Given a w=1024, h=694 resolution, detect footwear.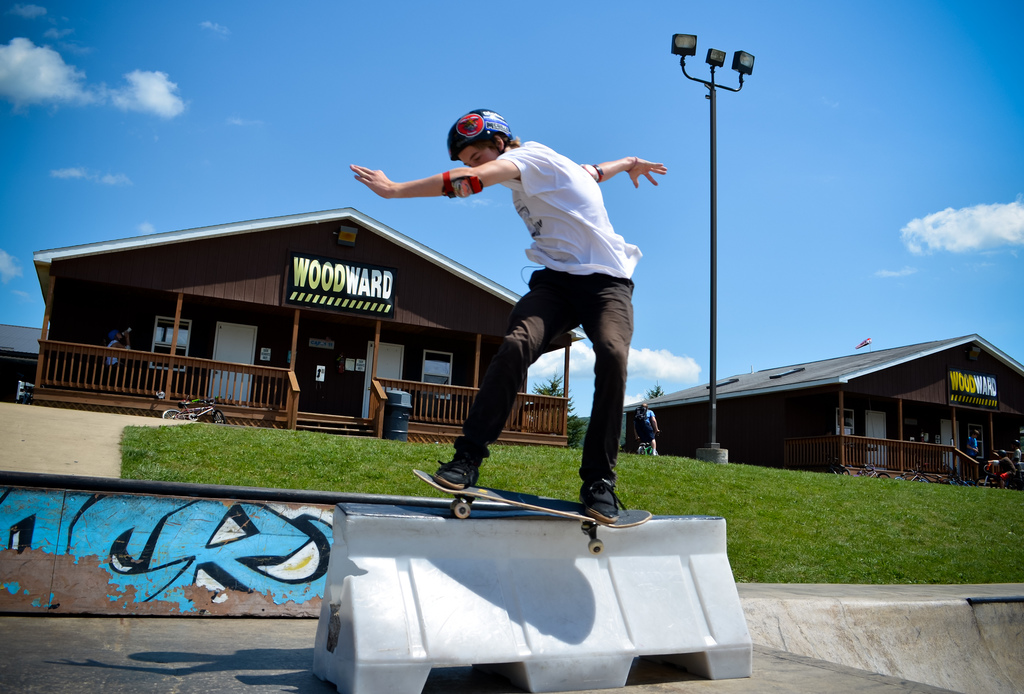
BBox(438, 458, 476, 490).
